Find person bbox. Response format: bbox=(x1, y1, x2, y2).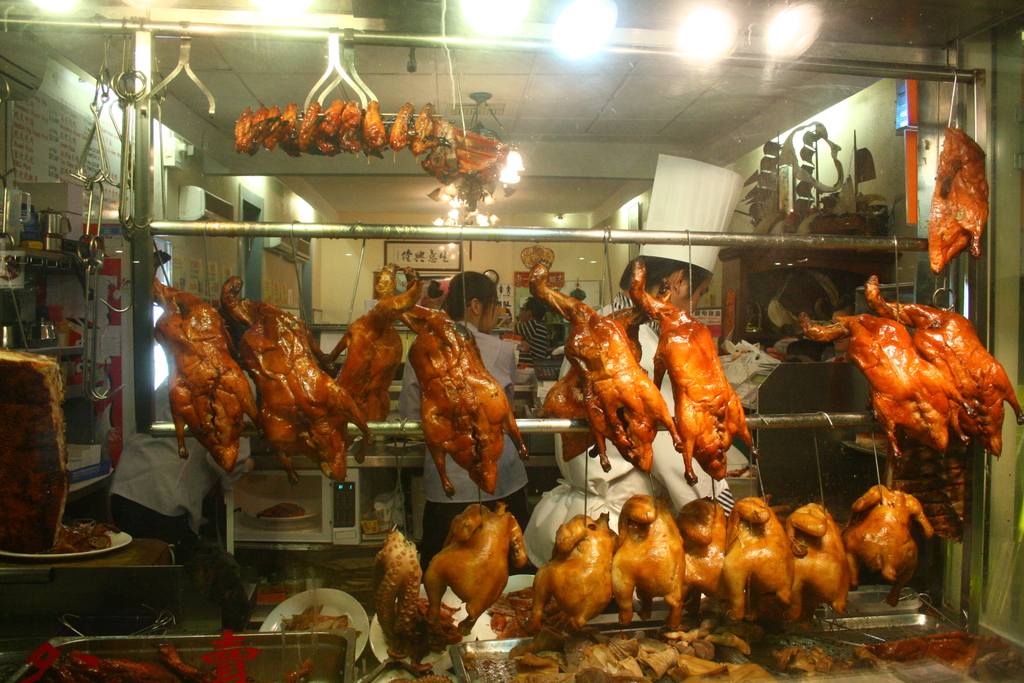
bbox=(515, 156, 794, 569).
